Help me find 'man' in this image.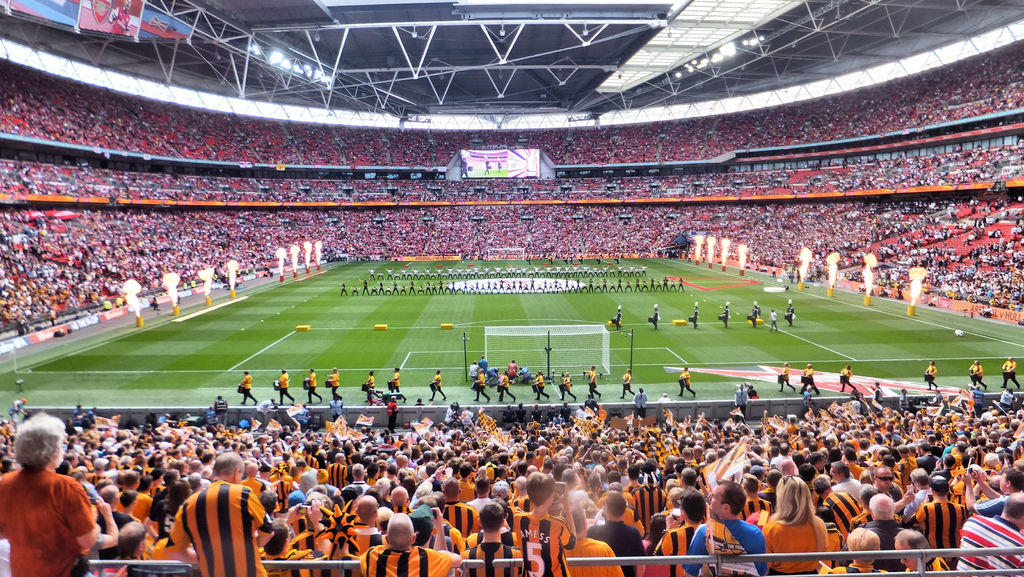
Found it: left=529, top=256, right=530, bottom=262.
